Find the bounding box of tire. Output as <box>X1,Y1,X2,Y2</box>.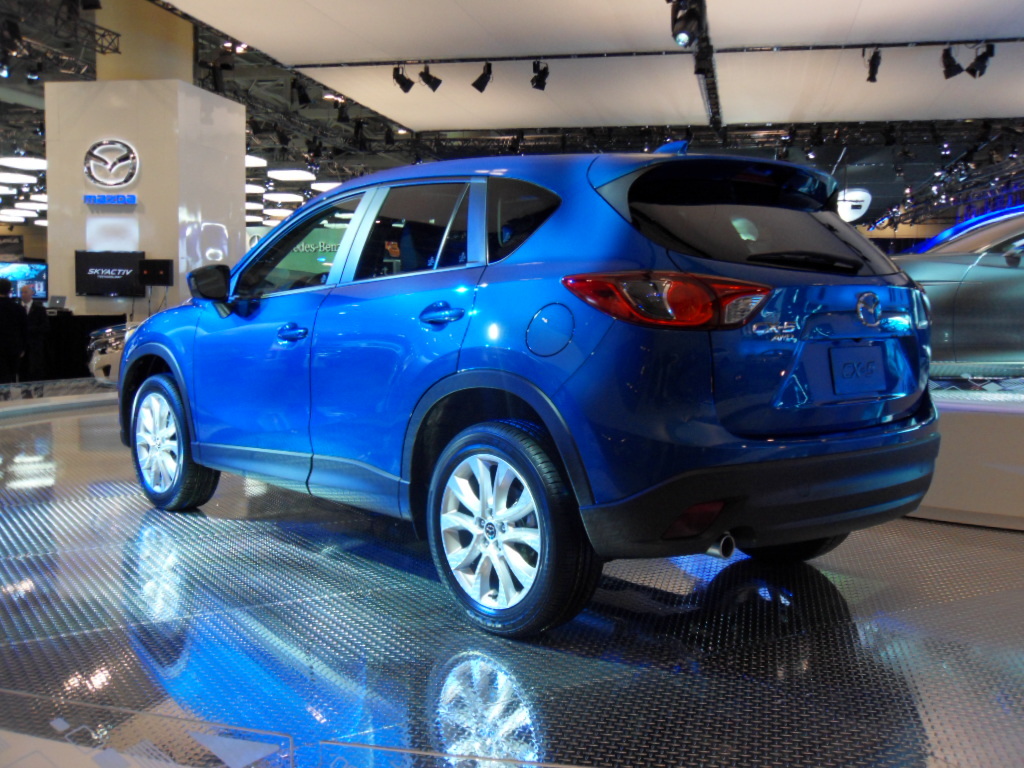
<box>738,529,846,559</box>.
